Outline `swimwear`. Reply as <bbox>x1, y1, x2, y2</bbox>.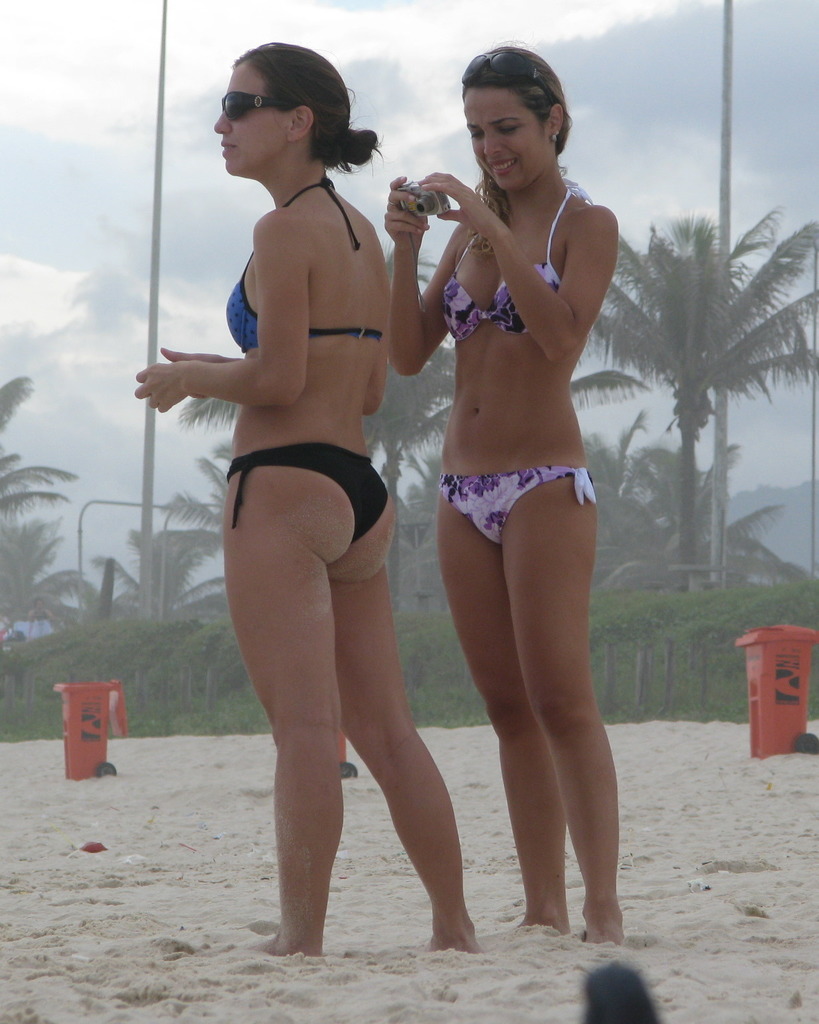
<bbox>442, 185, 572, 343</bbox>.
